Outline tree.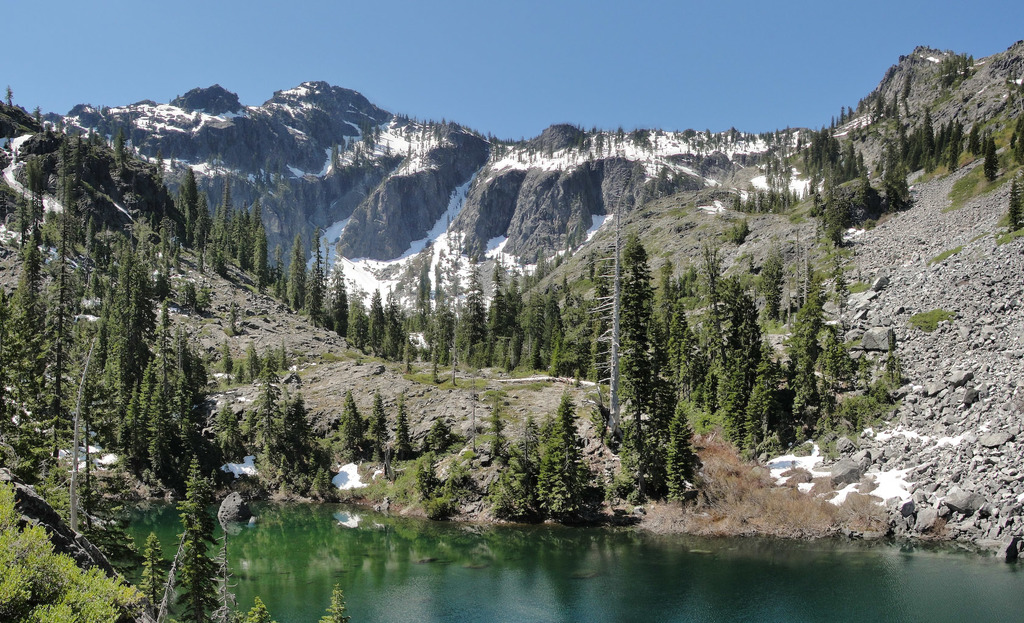
Outline: <box>901,72,913,95</box>.
